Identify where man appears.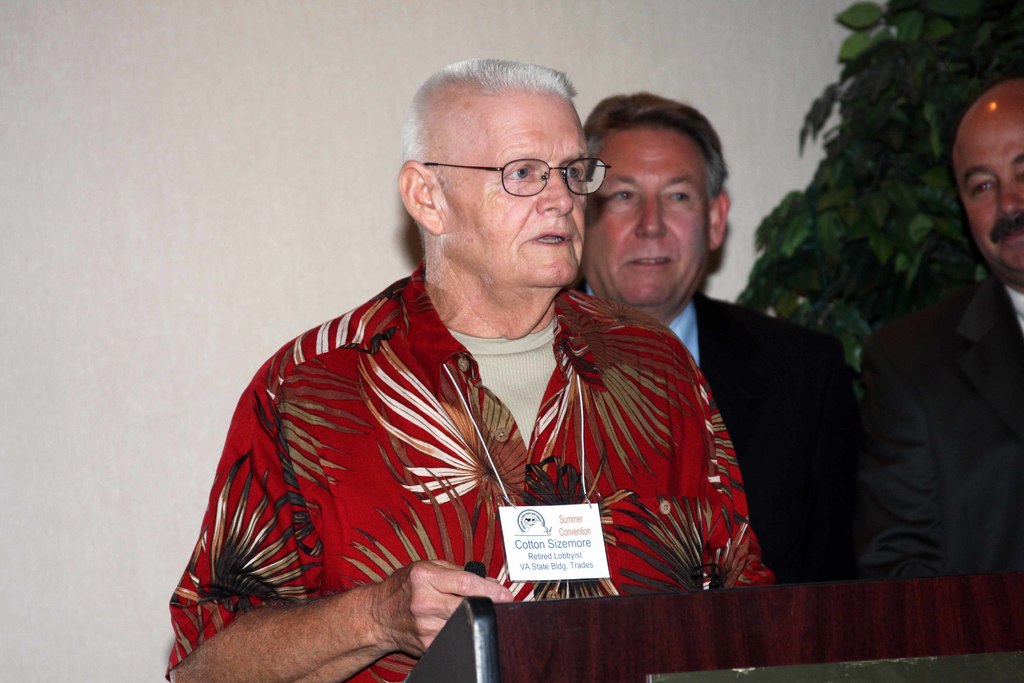
Appears at rect(150, 51, 783, 682).
